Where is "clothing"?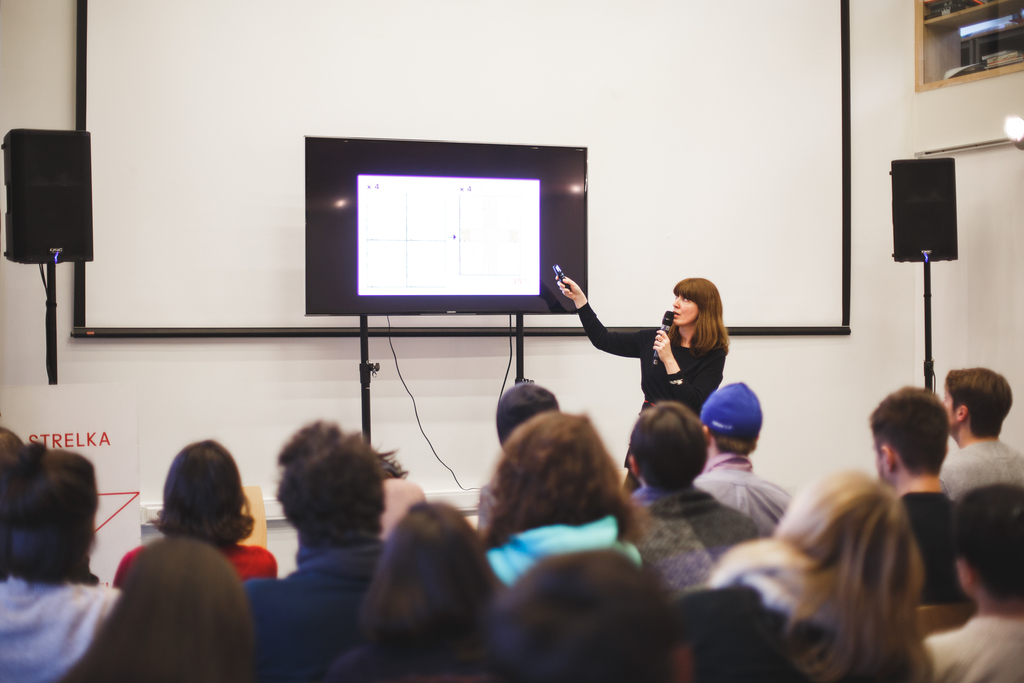
pyautogui.locateOnScreen(0, 579, 127, 682).
